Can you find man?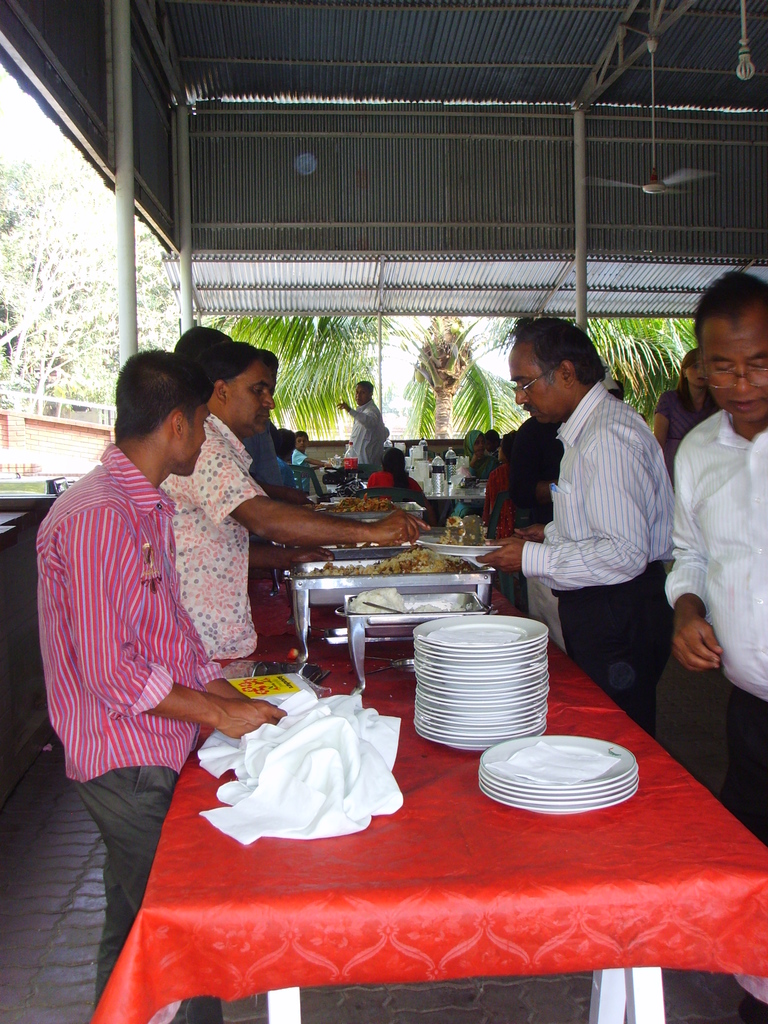
Yes, bounding box: (339,380,389,459).
